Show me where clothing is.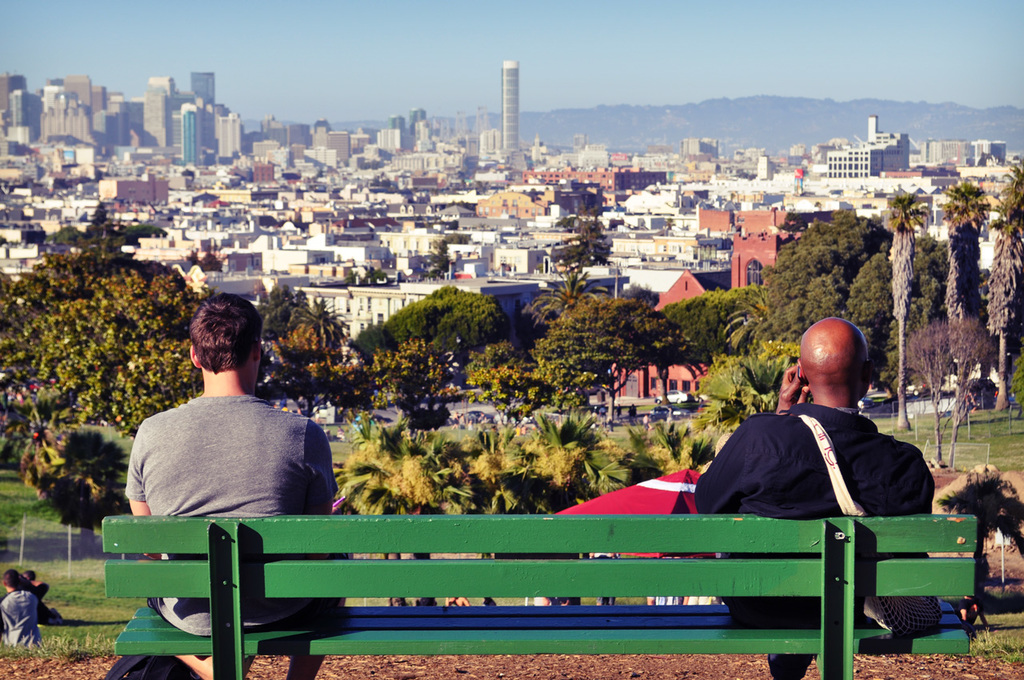
clothing is at l=694, t=403, r=937, b=678.
